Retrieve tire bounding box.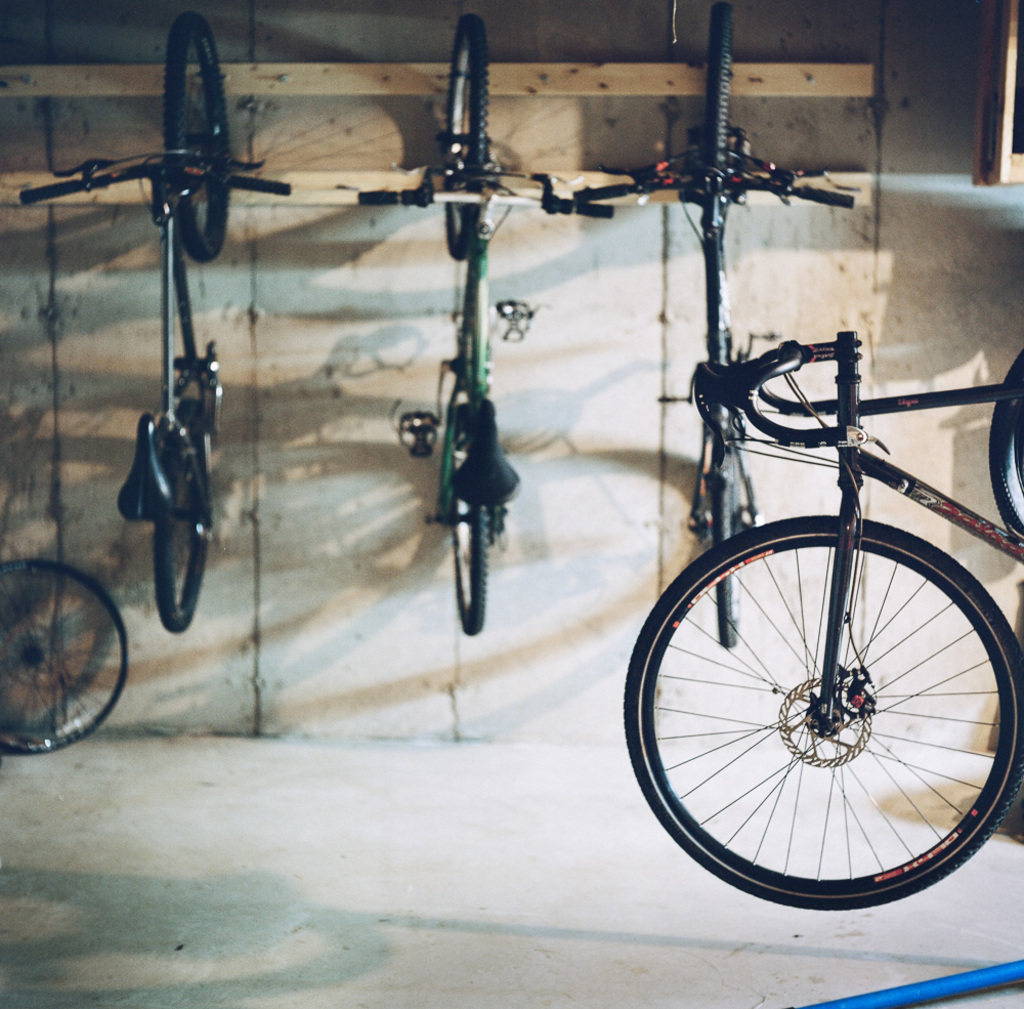
Bounding box: detection(146, 419, 213, 636).
